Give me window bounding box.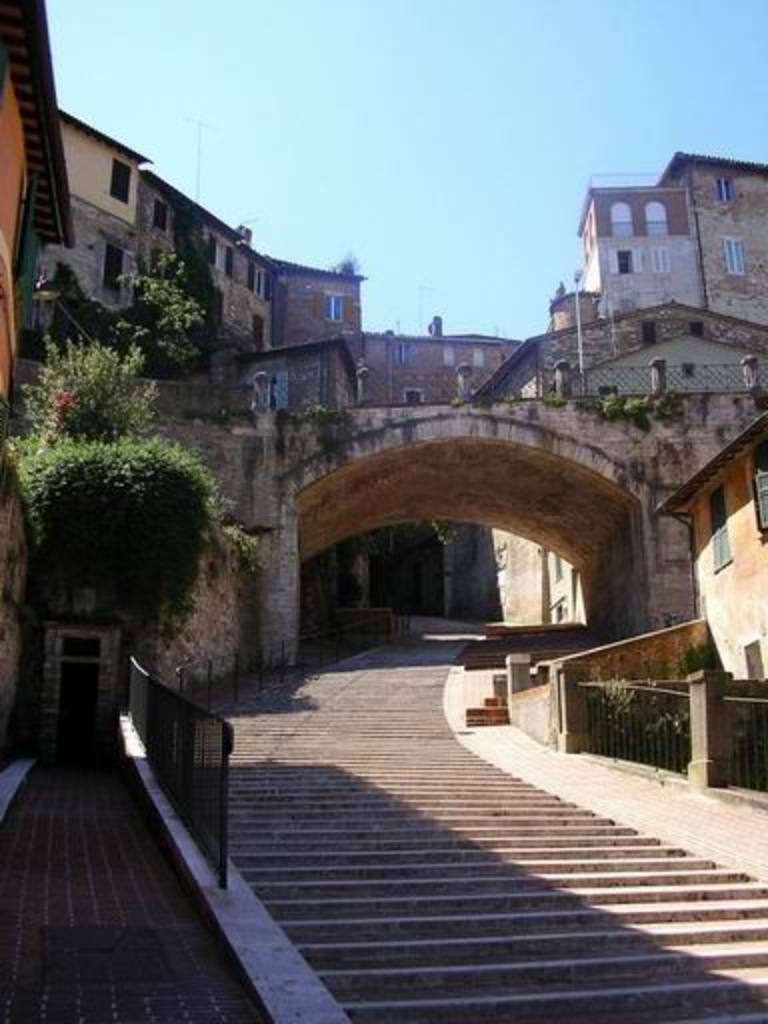
[x1=404, y1=388, x2=424, y2=406].
